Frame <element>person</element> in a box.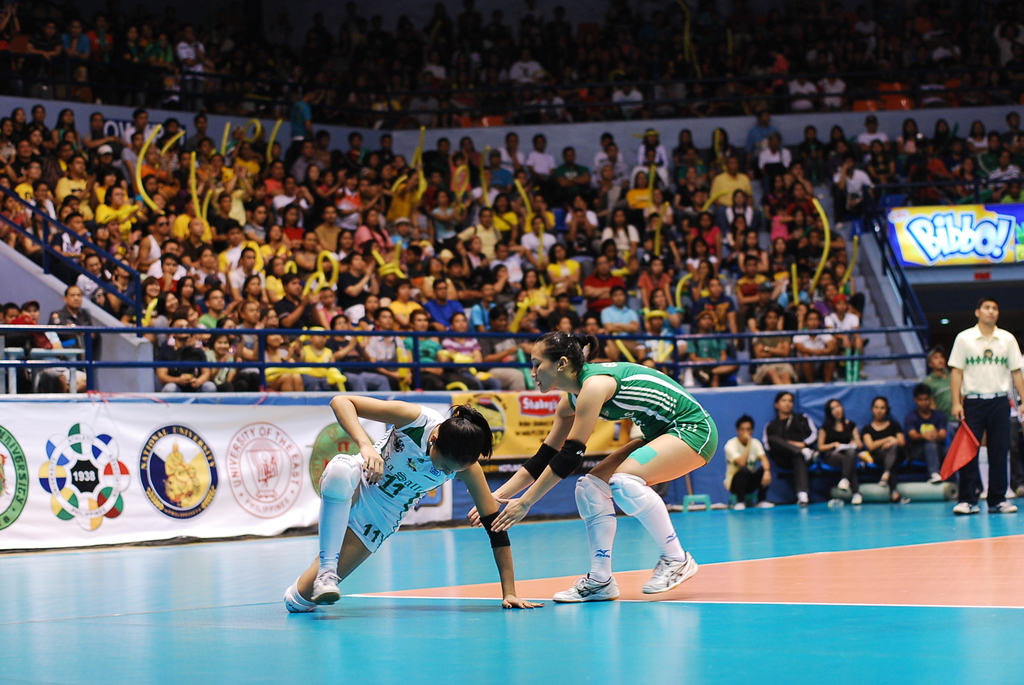
select_region(755, 390, 820, 510).
